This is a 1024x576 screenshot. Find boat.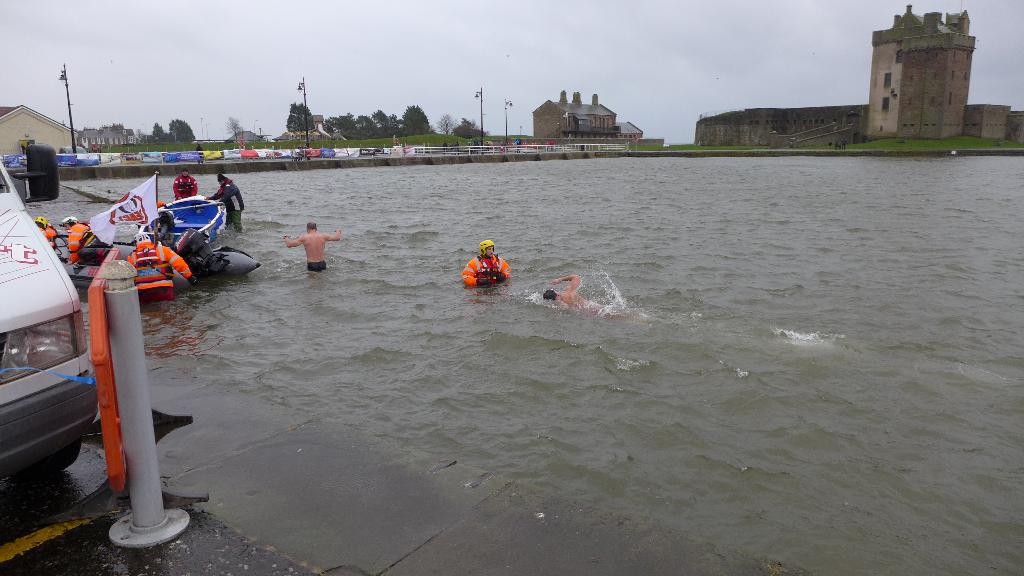
Bounding box: pyautogui.locateOnScreen(138, 190, 231, 255).
